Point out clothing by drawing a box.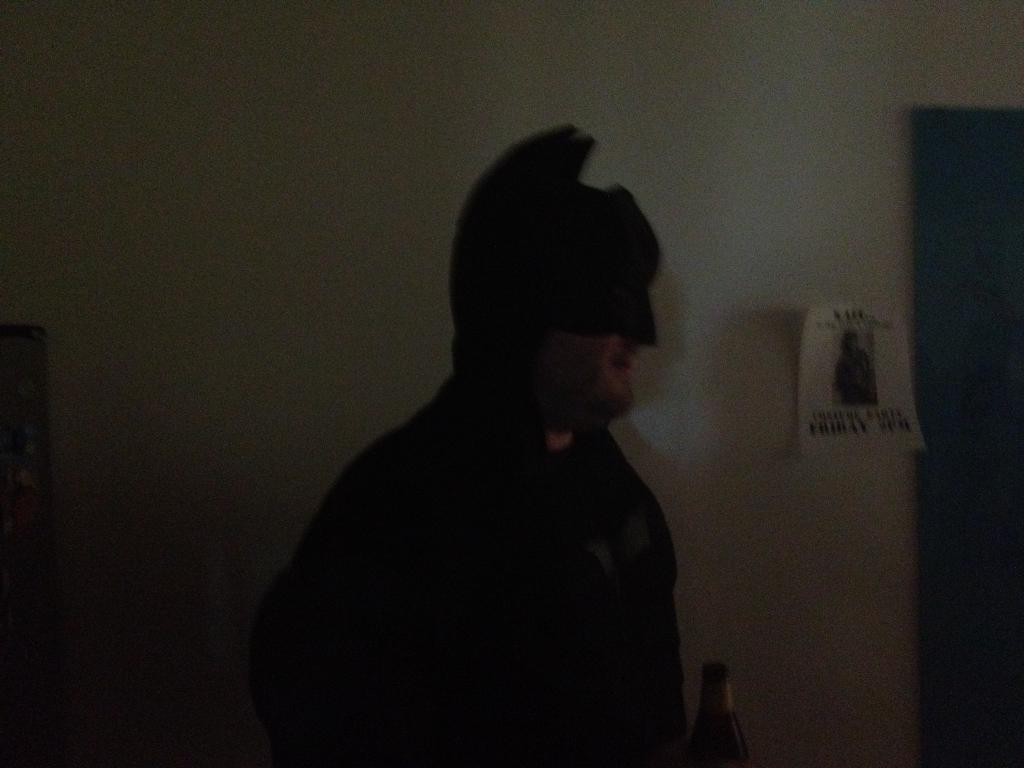
rect(228, 124, 762, 767).
